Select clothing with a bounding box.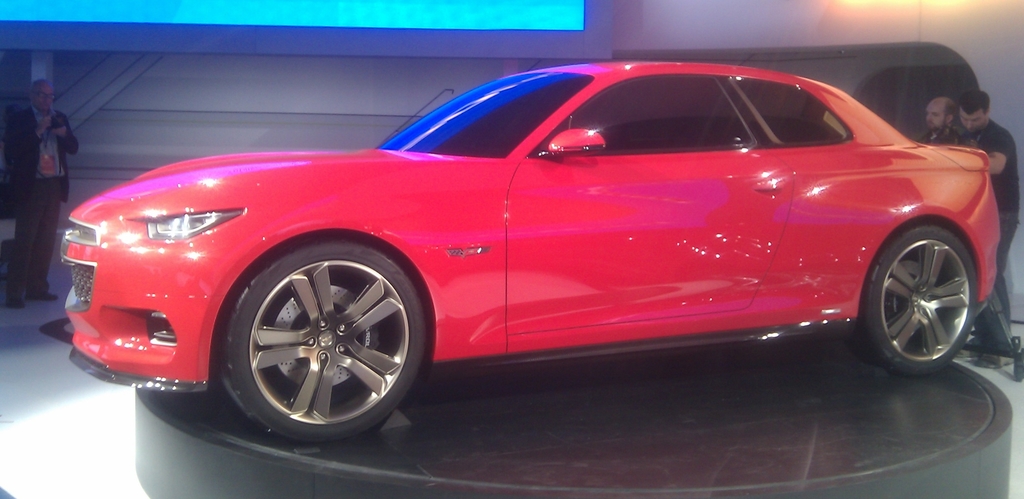
(left=972, top=115, right=1023, bottom=341).
